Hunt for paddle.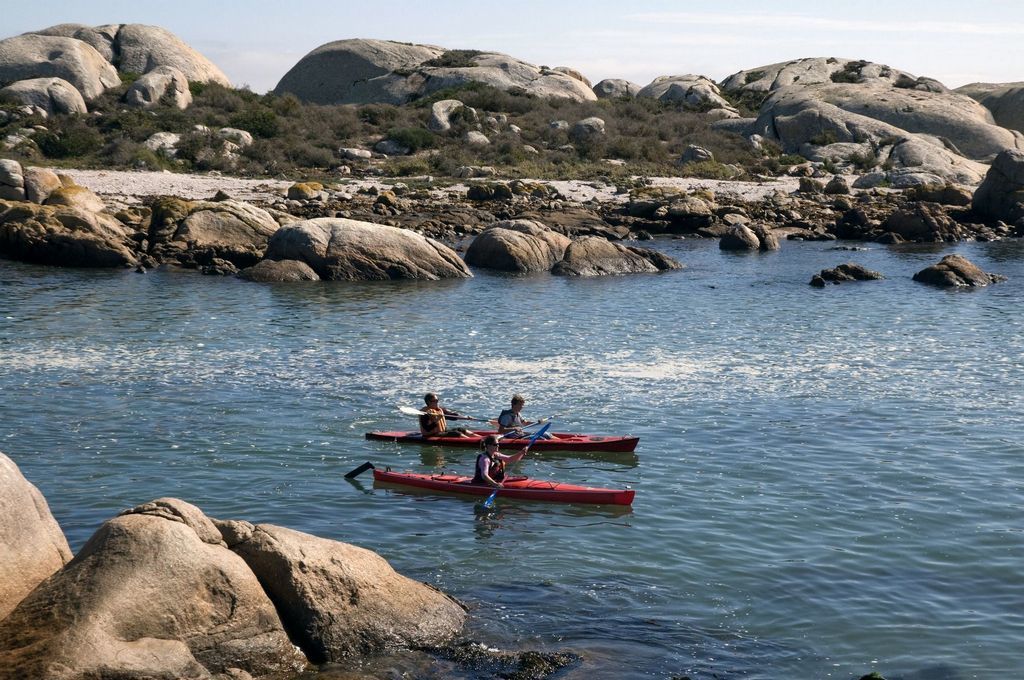
Hunted down at 480 455 522 508.
